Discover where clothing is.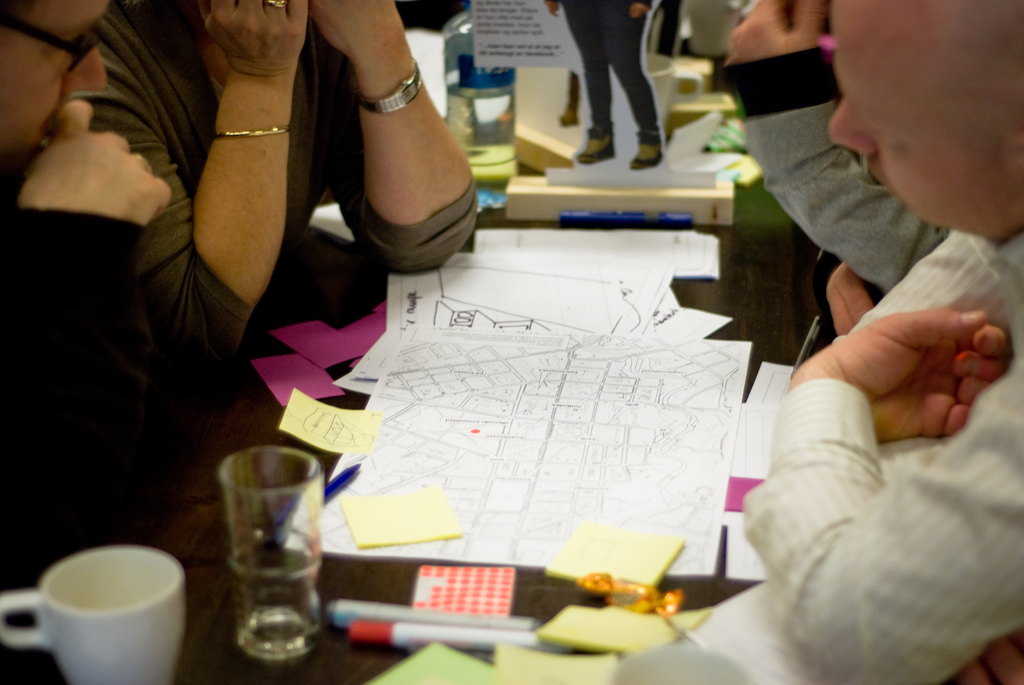
Discovered at [721, 257, 1023, 676].
